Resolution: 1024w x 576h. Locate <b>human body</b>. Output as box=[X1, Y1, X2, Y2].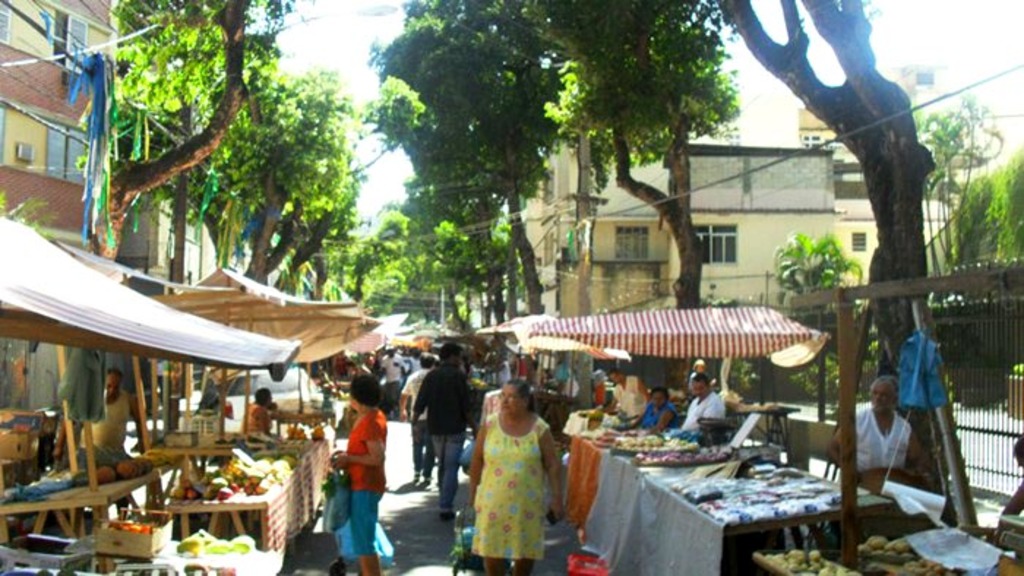
box=[241, 390, 276, 434].
